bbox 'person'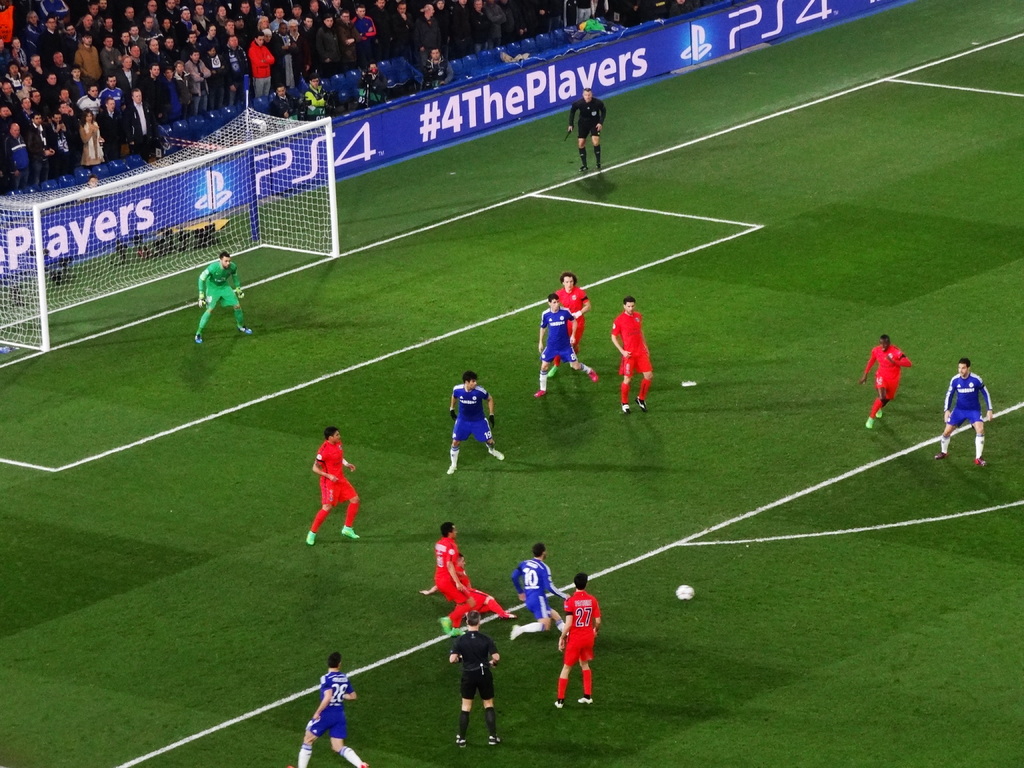
<region>856, 333, 912, 431</region>
